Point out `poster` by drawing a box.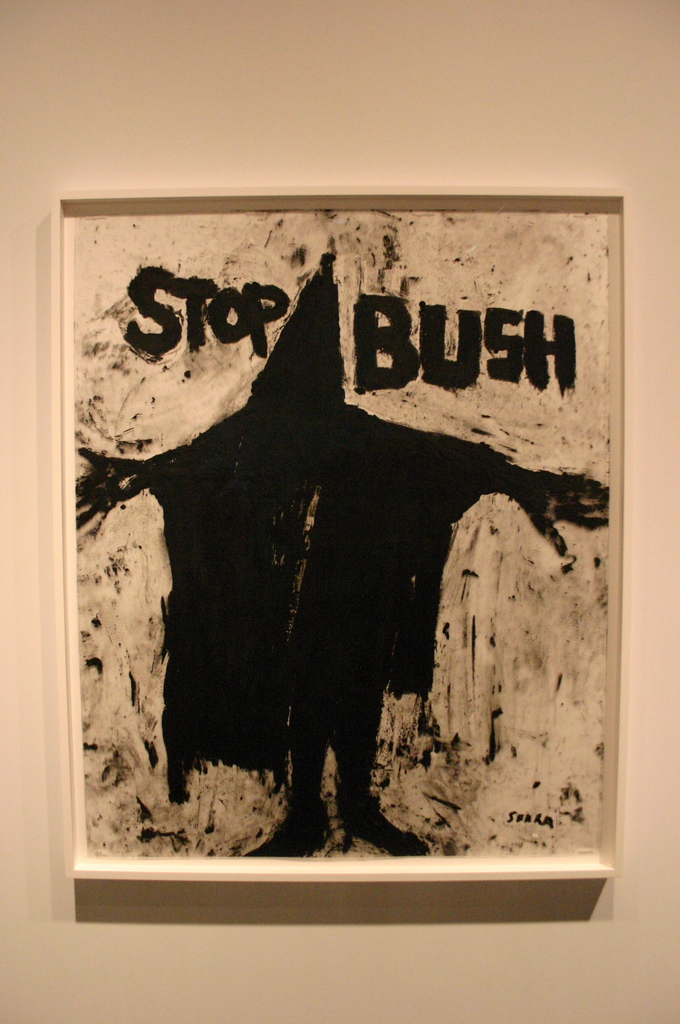
bbox=(68, 200, 610, 868).
